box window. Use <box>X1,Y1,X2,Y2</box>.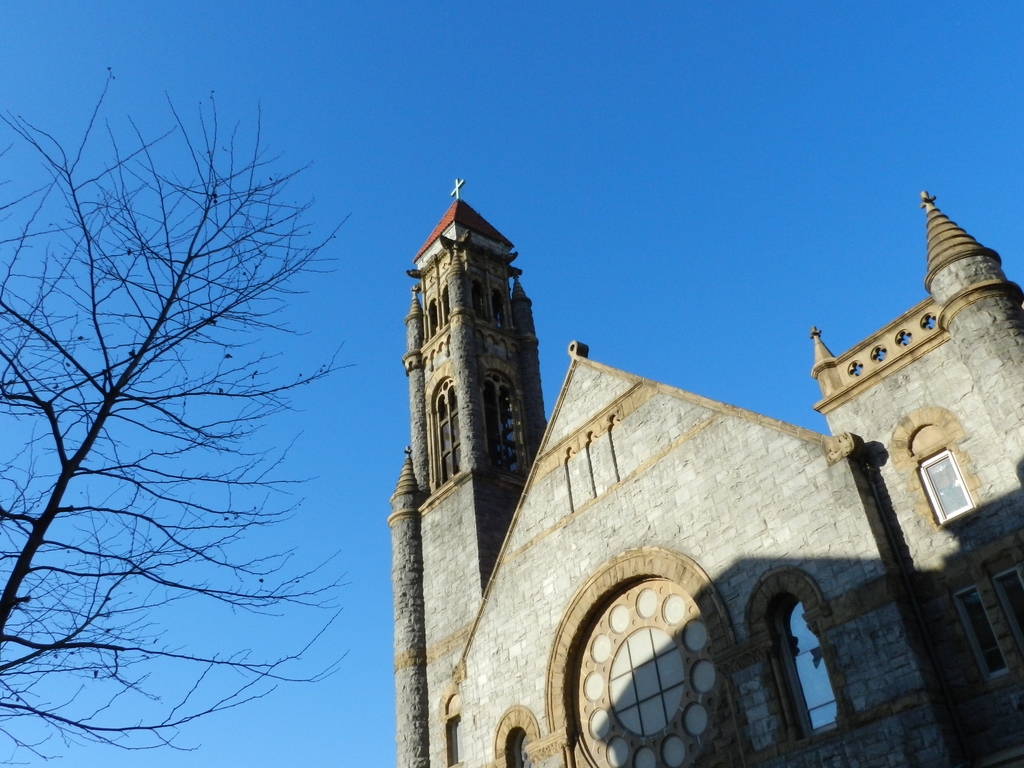
<box>990,566,1023,659</box>.
